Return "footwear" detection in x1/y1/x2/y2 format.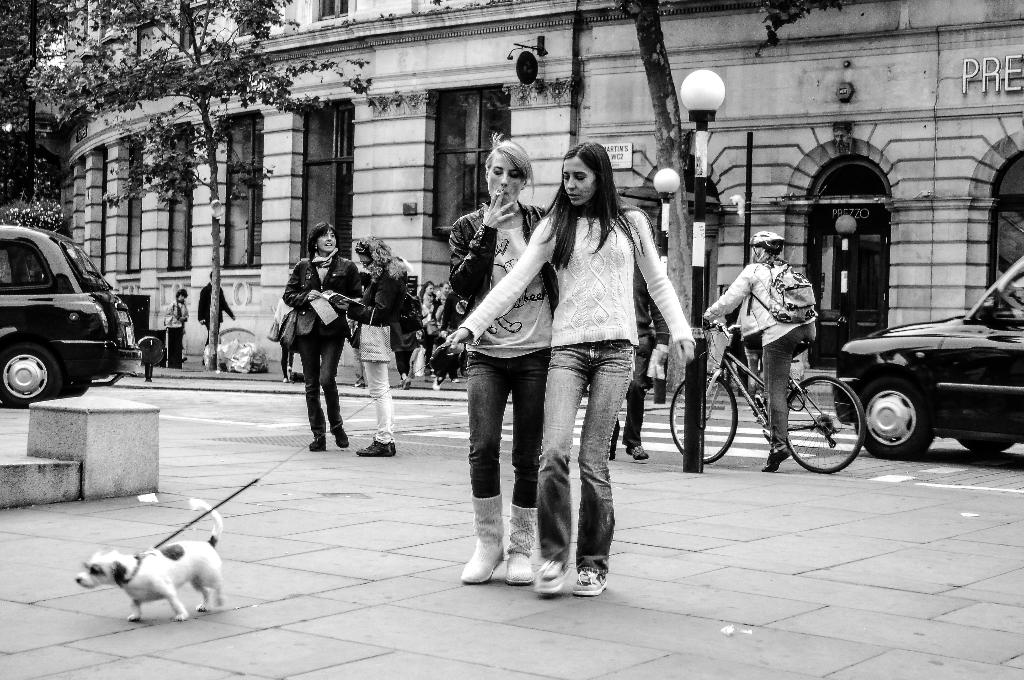
625/444/647/462.
